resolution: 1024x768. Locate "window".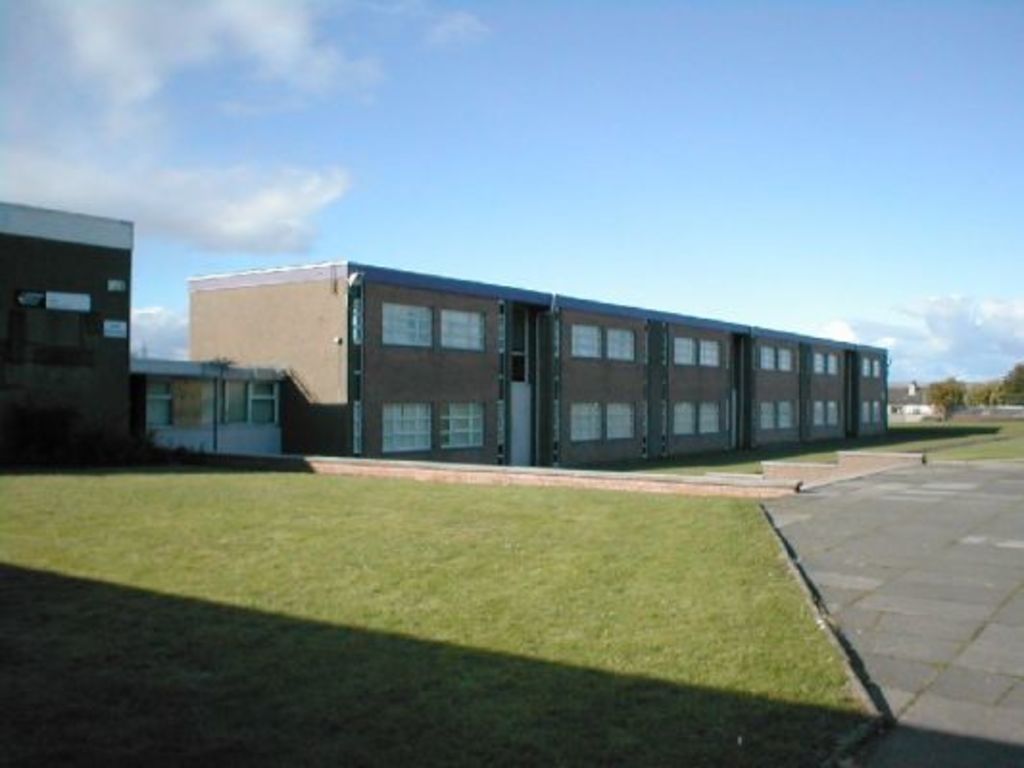
detection(676, 397, 697, 432).
